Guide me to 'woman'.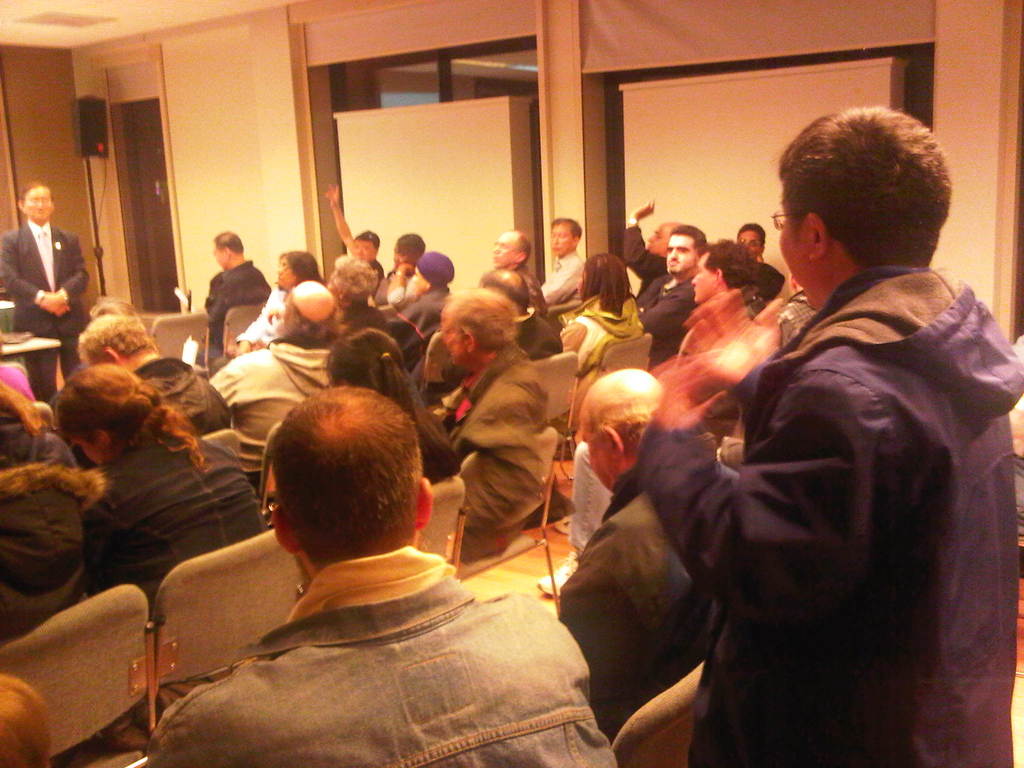
Guidance: box=[378, 229, 426, 303].
